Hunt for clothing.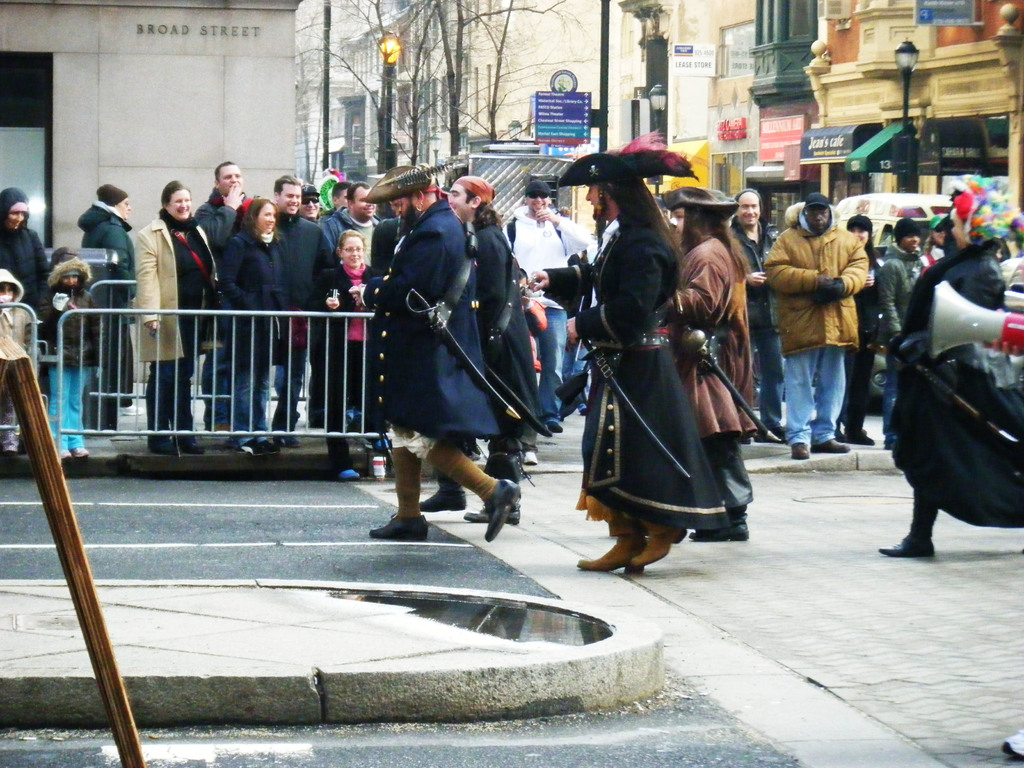
Hunted down at [189,354,264,429].
